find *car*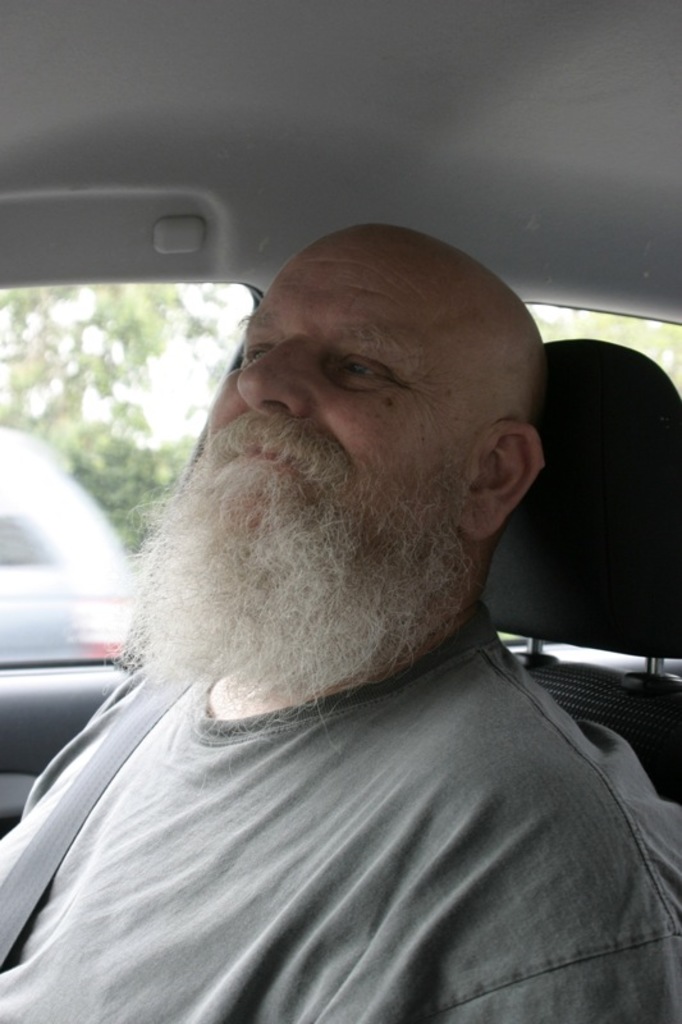
(x1=0, y1=0, x2=681, y2=1023)
